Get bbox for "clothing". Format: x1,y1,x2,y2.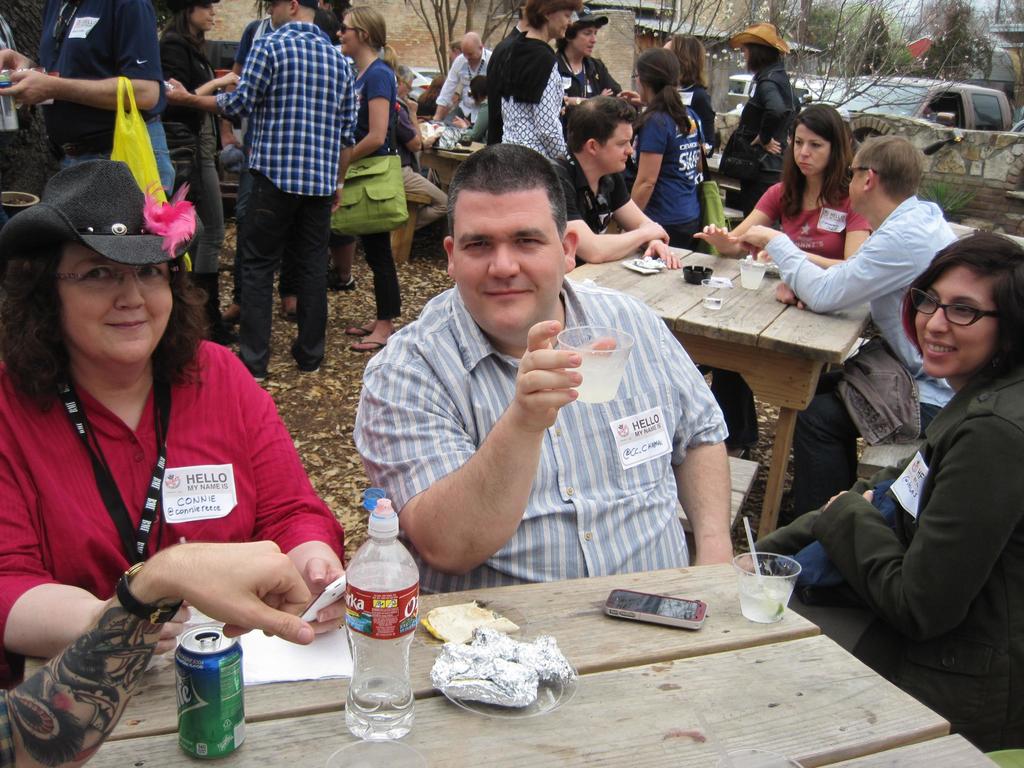
342,280,745,602.
